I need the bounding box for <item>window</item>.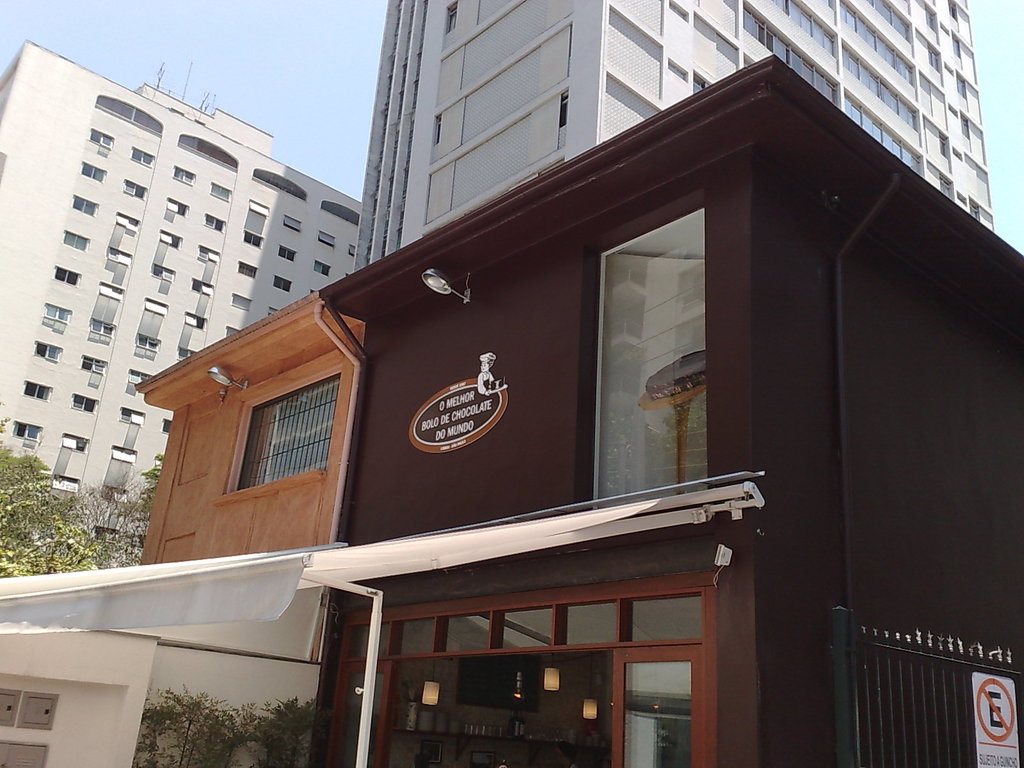
Here it is: Rect(159, 229, 186, 249).
